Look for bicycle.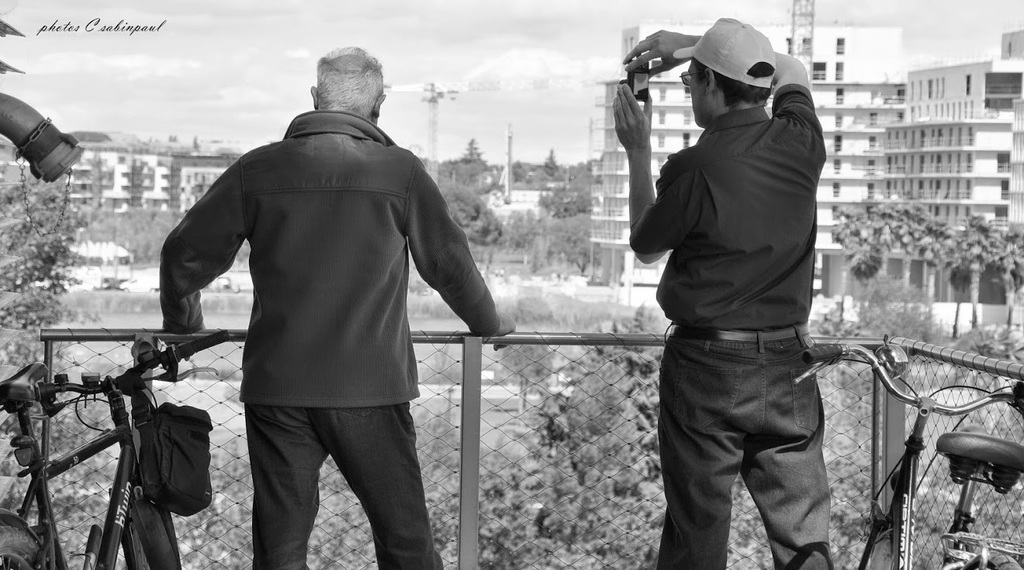
Found: bbox=[796, 330, 1023, 569].
